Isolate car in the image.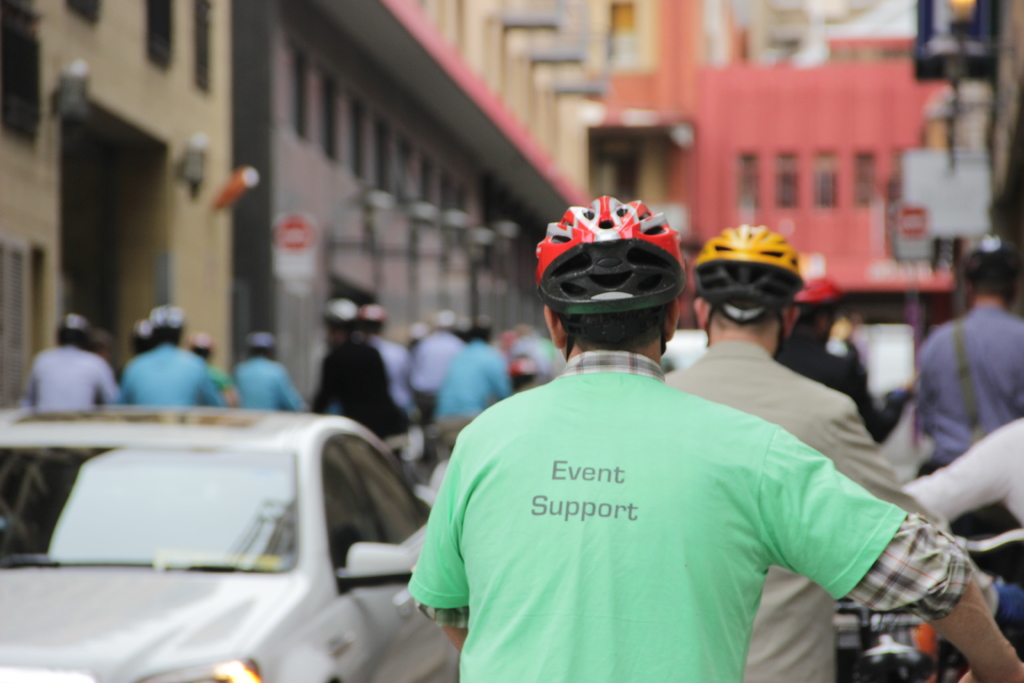
Isolated region: x1=661 y1=327 x2=707 y2=372.
